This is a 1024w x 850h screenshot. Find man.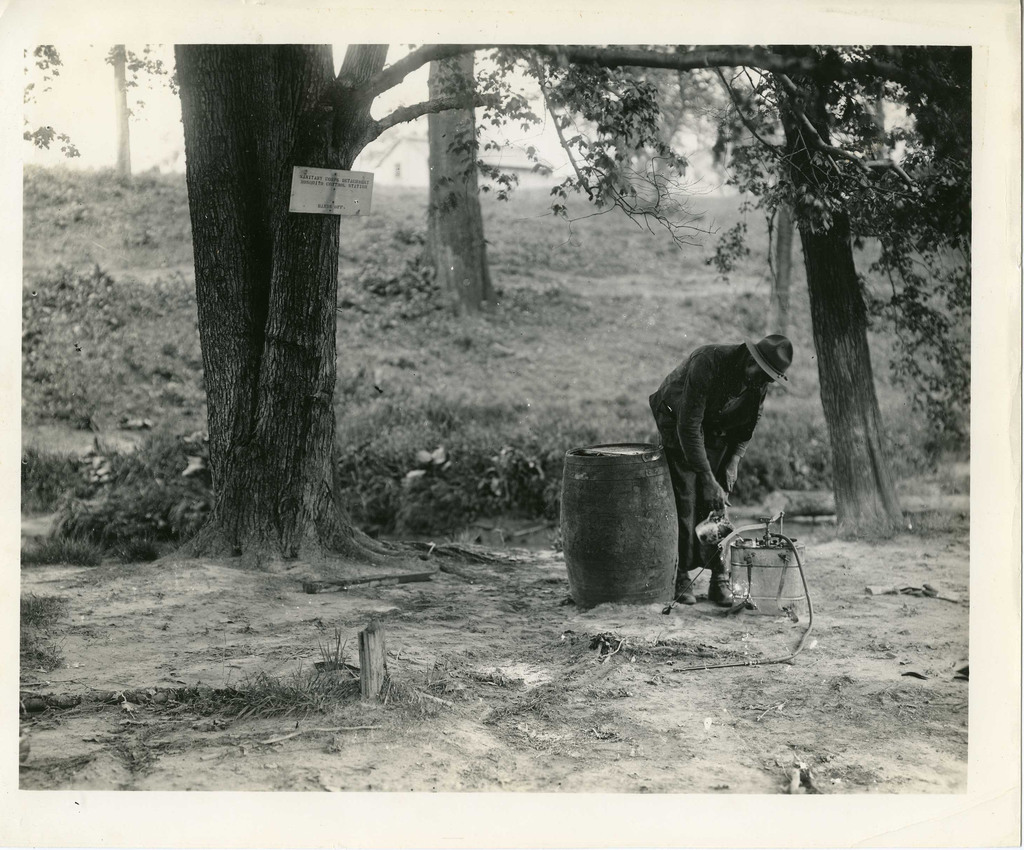
Bounding box: BBox(650, 334, 793, 613).
